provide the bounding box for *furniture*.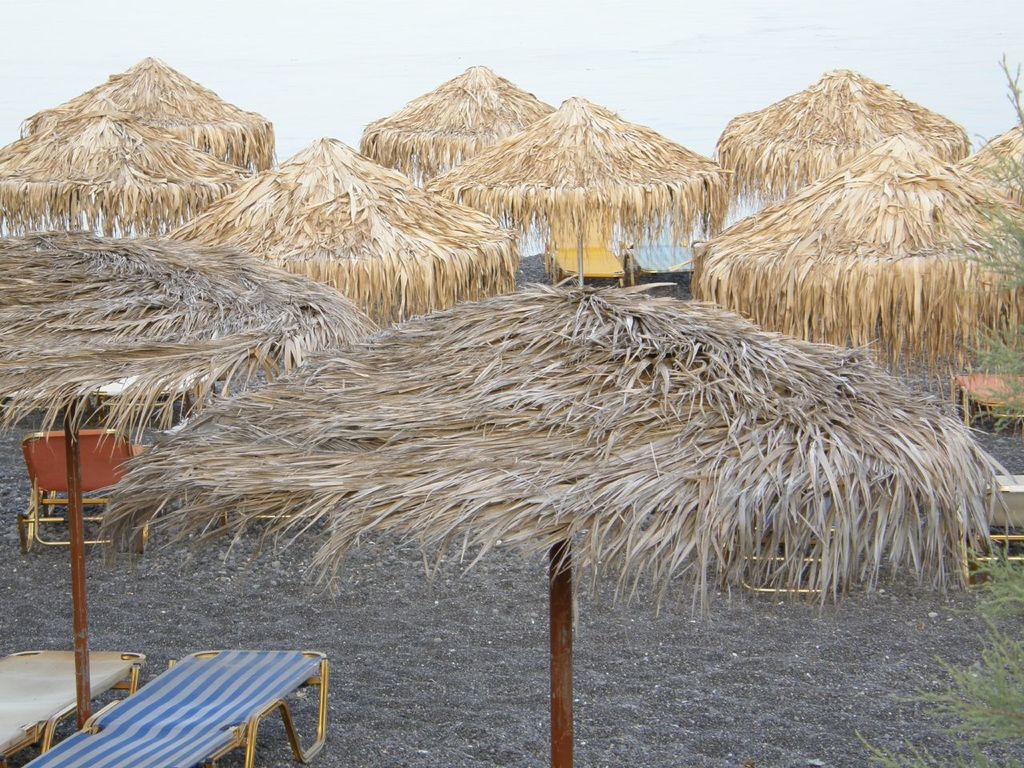
box=[958, 472, 1023, 586].
